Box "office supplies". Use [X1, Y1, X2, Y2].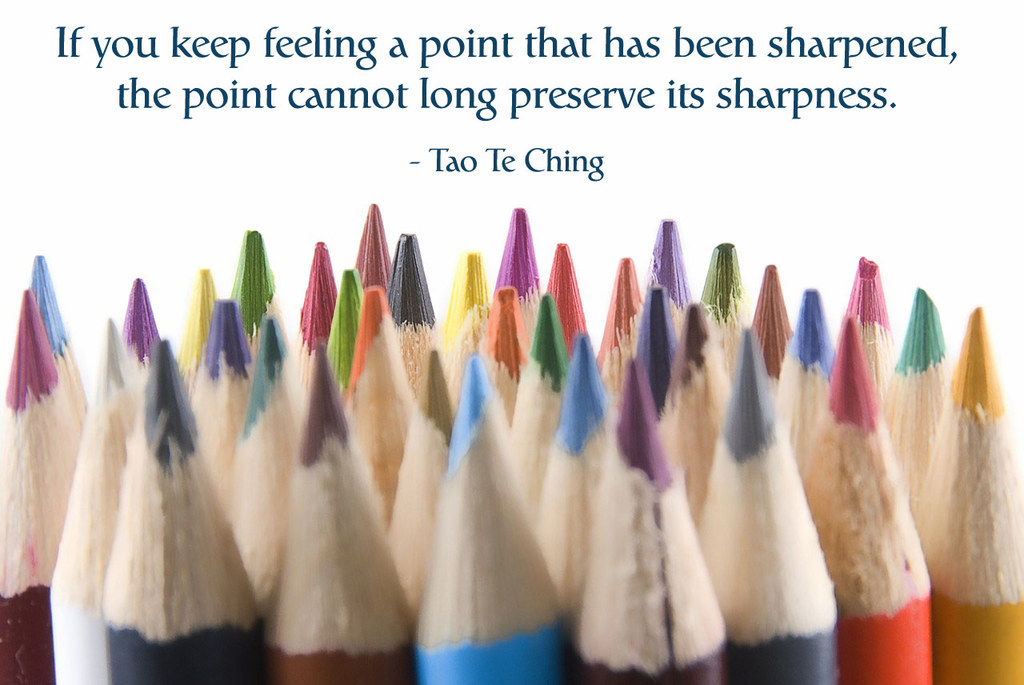
[922, 304, 1023, 684].
